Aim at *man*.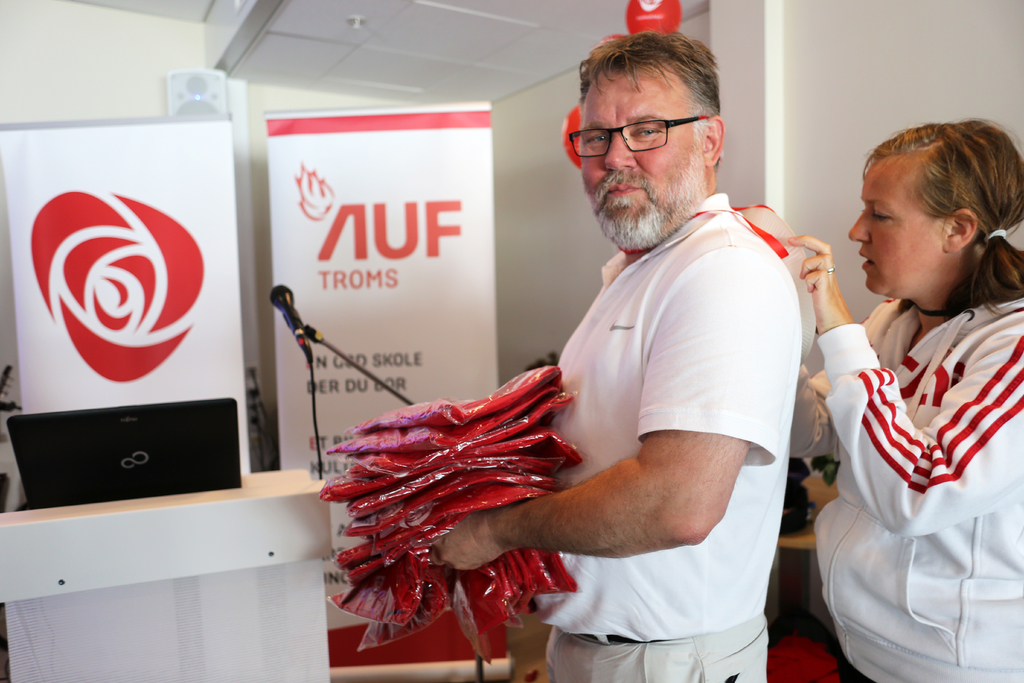
Aimed at {"left": 398, "top": 74, "right": 847, "bottom": 680}.
